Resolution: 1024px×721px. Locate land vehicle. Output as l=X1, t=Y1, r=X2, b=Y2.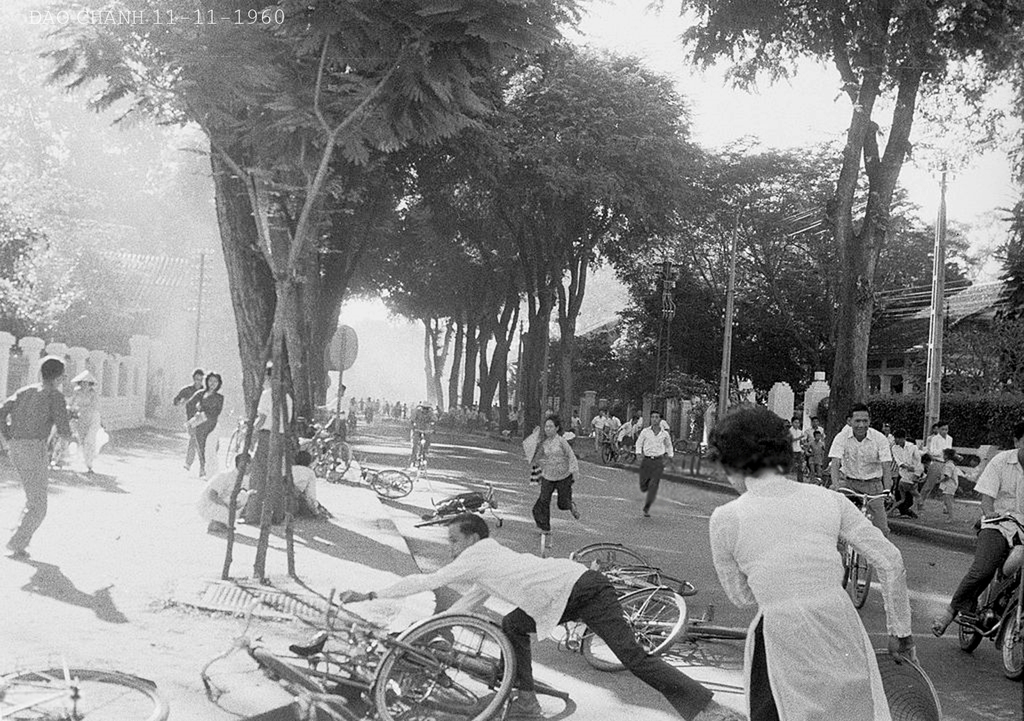
l=419, t=484, r=507, b=526.
